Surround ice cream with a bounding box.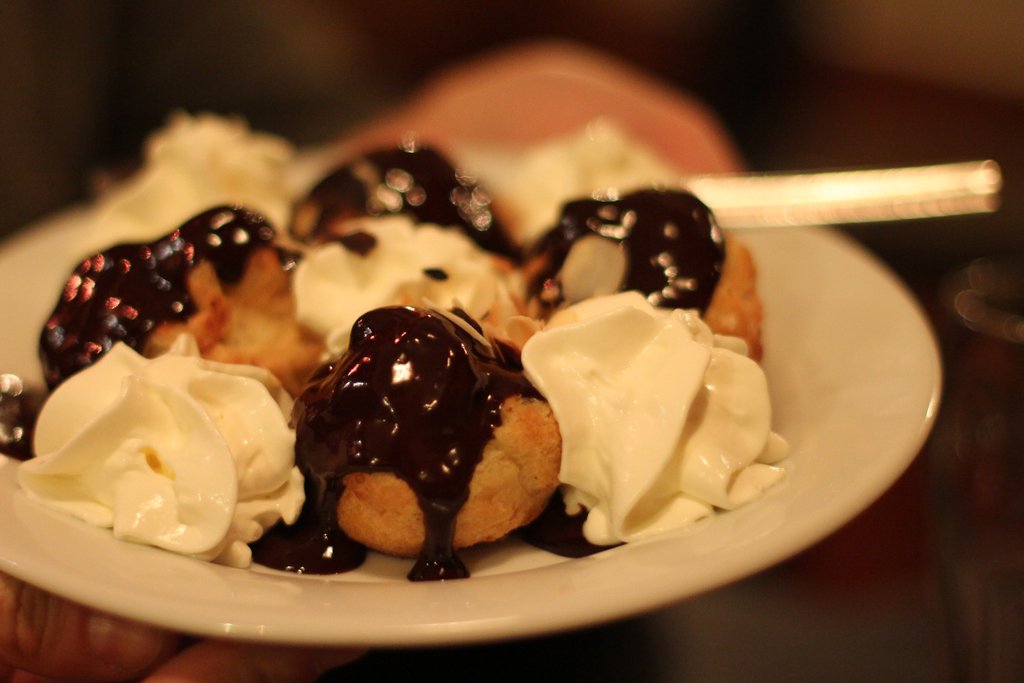
bbox=(513, 283, 800, 549).
